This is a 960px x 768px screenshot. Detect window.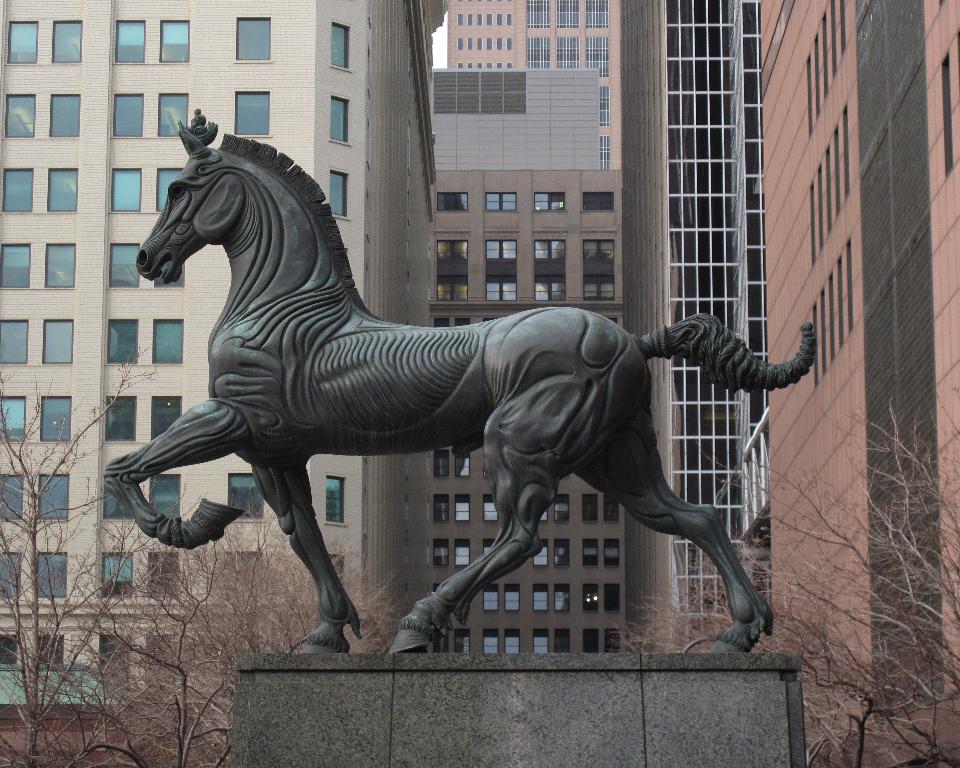
(482,538,494,555).
